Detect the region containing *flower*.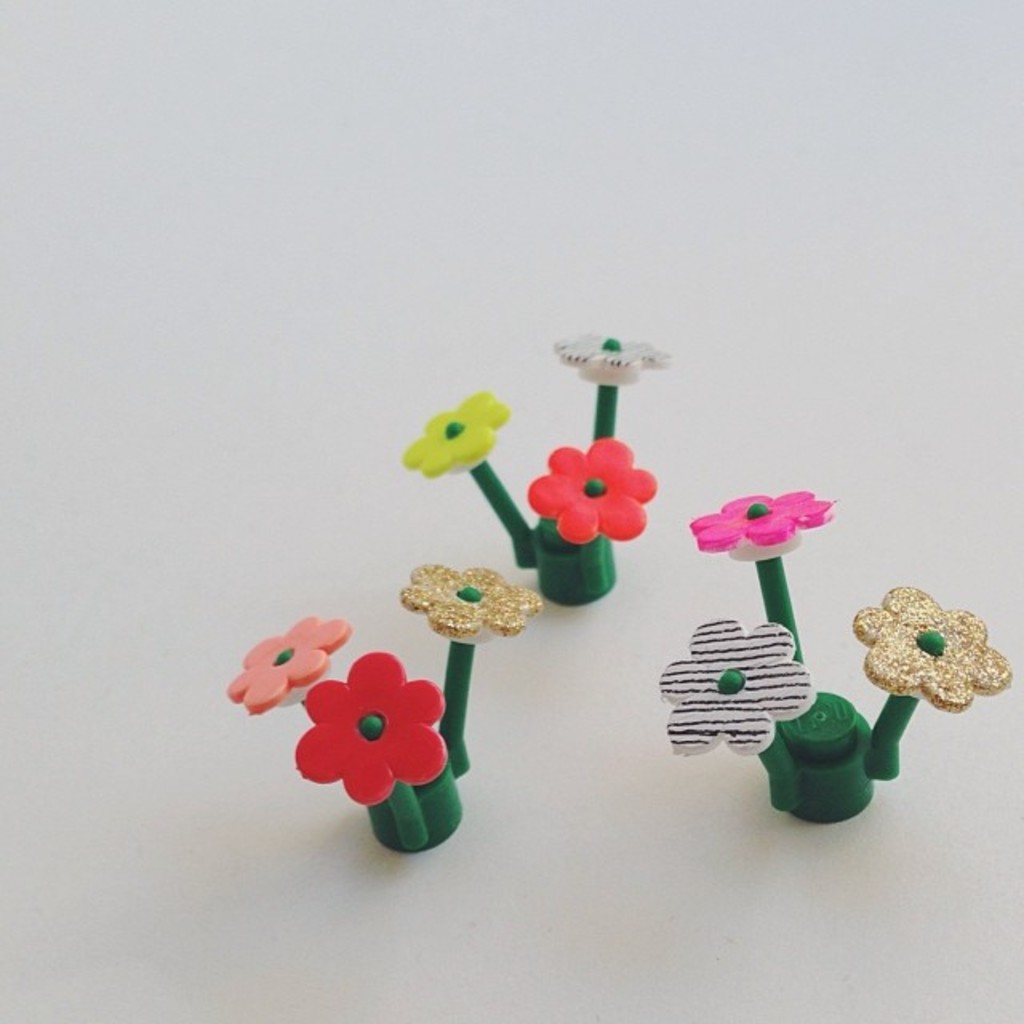
[397,387,510,478].
